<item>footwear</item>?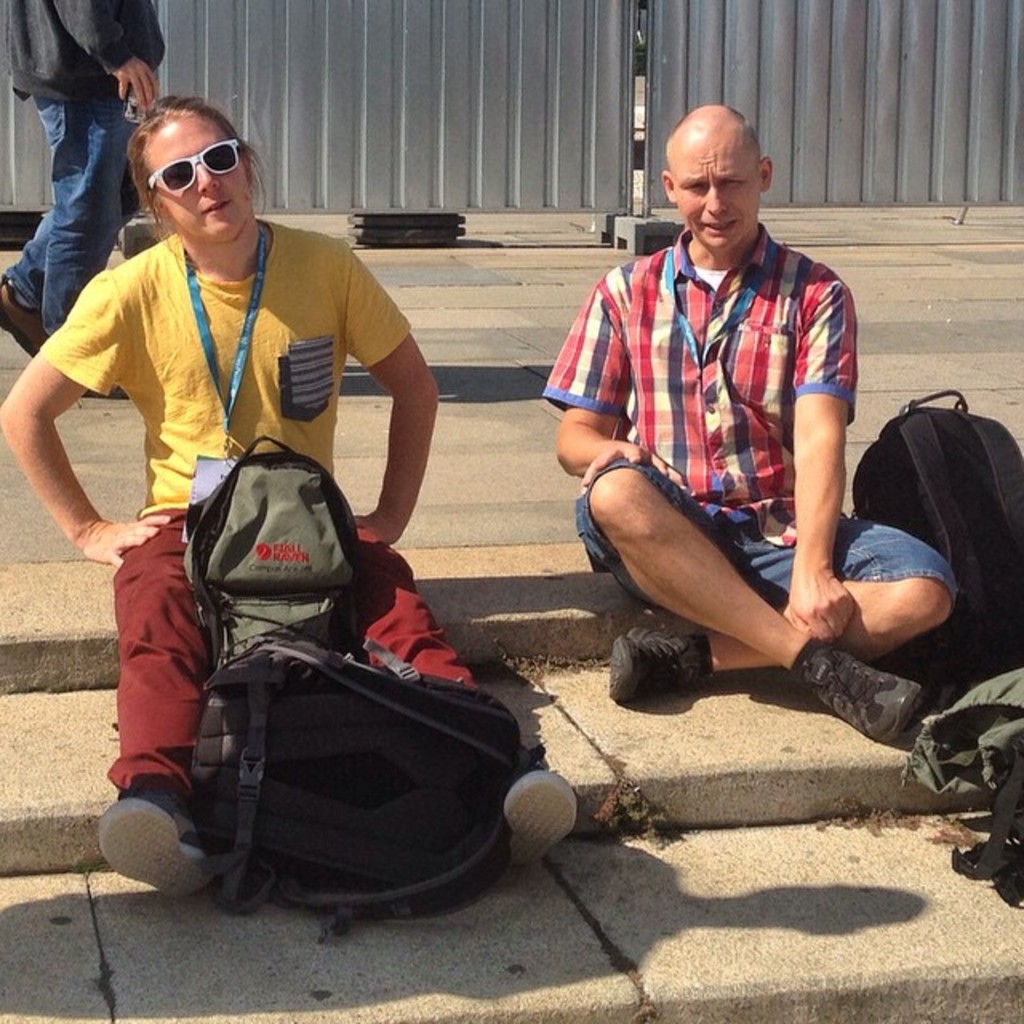
select_region(0, 272, 61, 354)
